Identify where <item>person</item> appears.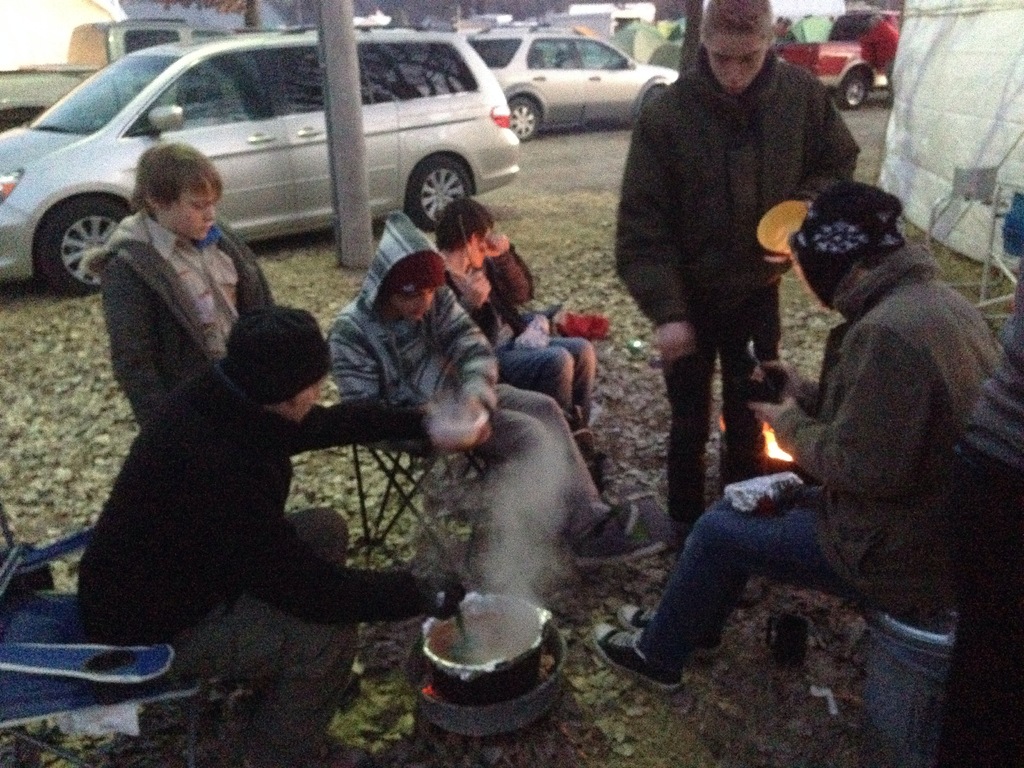
Appears at bbox=[325, 207, 636, 598].
